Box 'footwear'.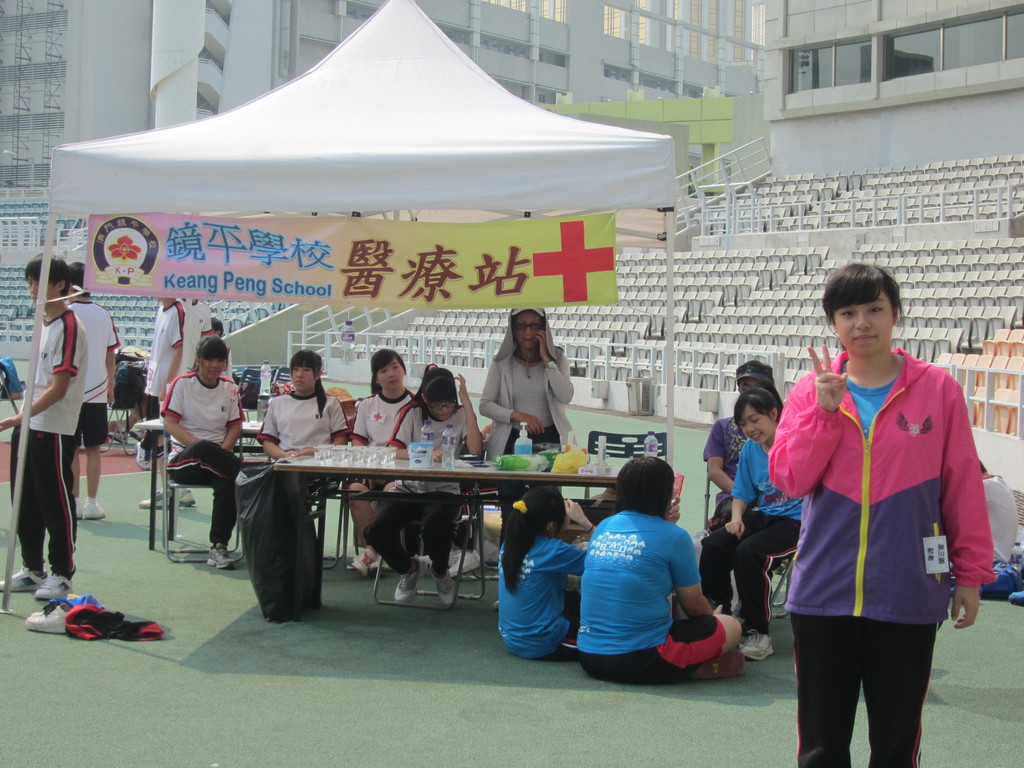
bbox=[209, 545, 232, 572].
